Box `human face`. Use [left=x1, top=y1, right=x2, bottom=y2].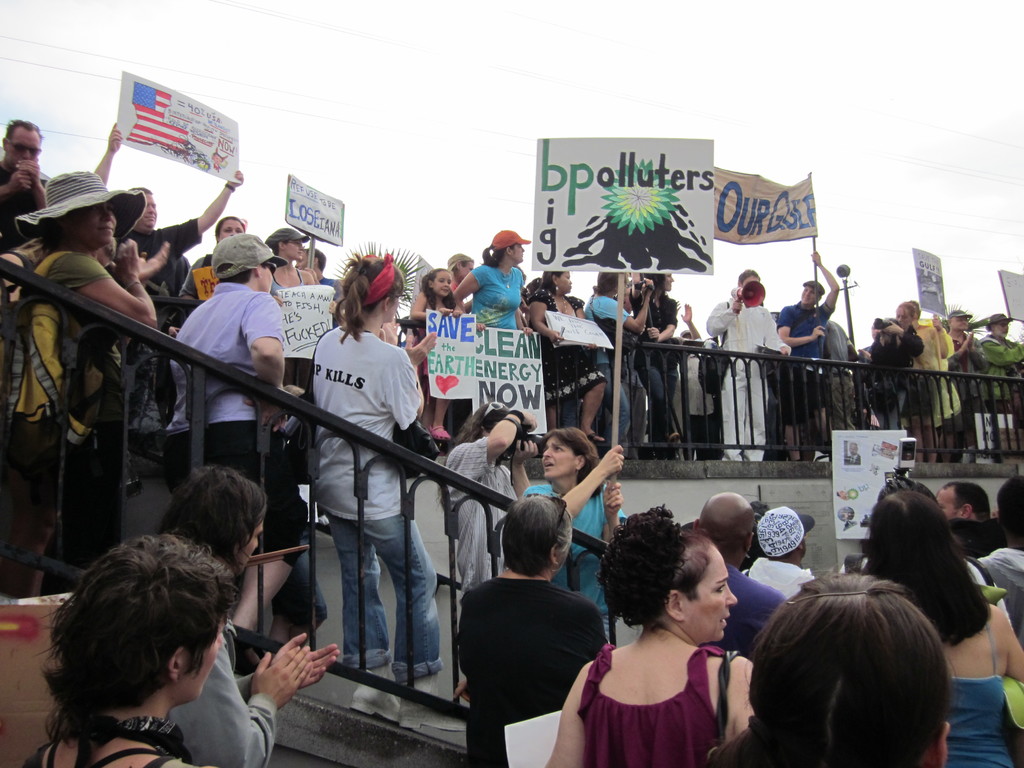
[left=237, top=509, right=264, bottom=590].
